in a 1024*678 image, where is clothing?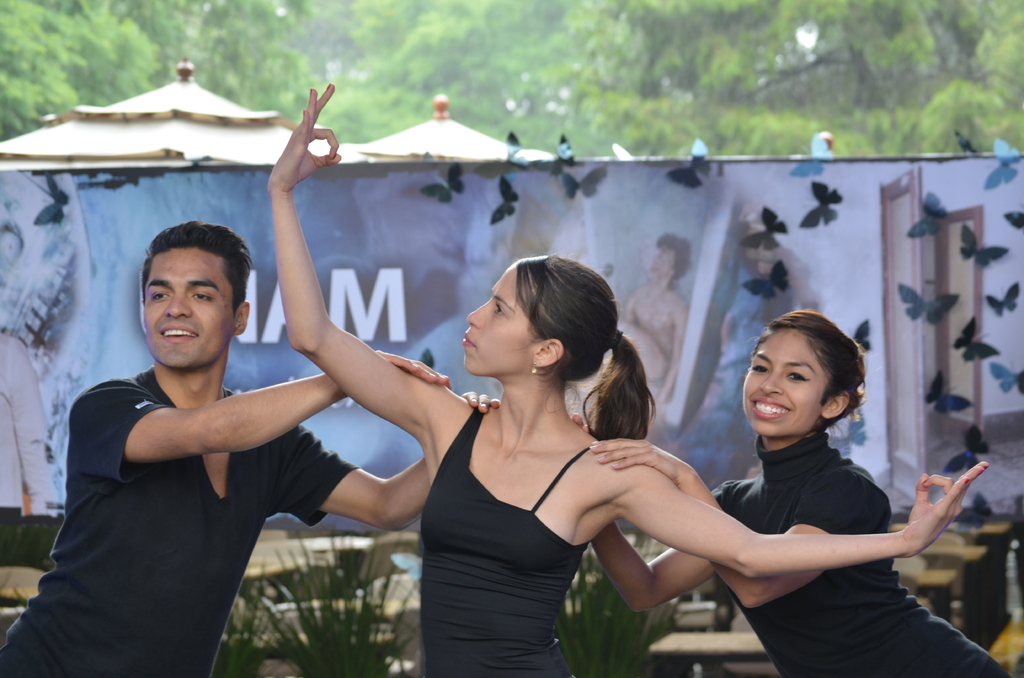
713/437/1006/677.
